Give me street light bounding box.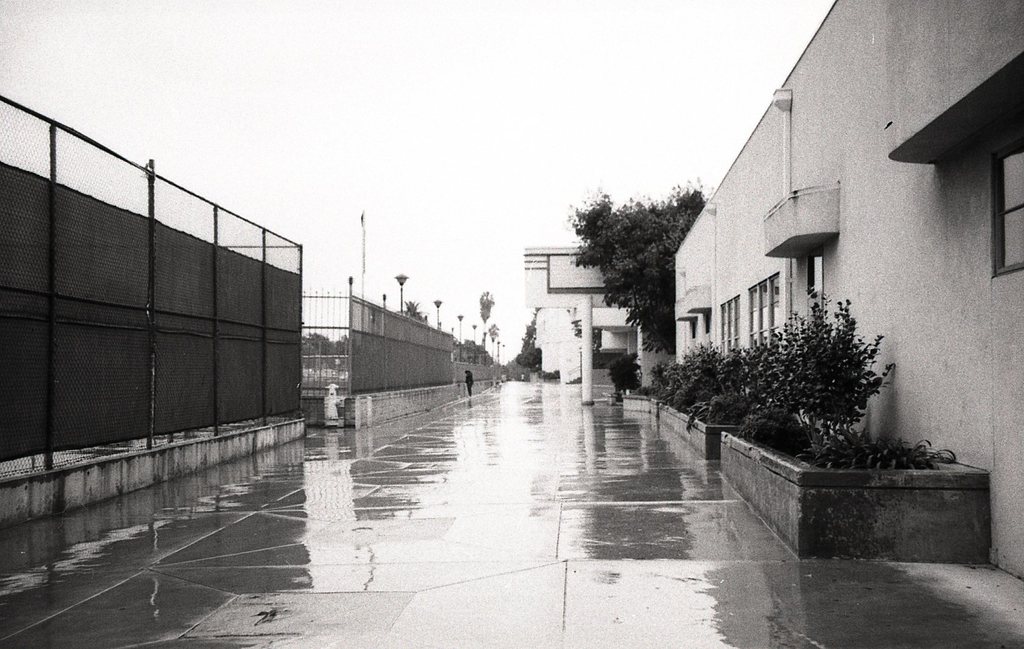
(left=432, top=299, right=444, bottom=333).
